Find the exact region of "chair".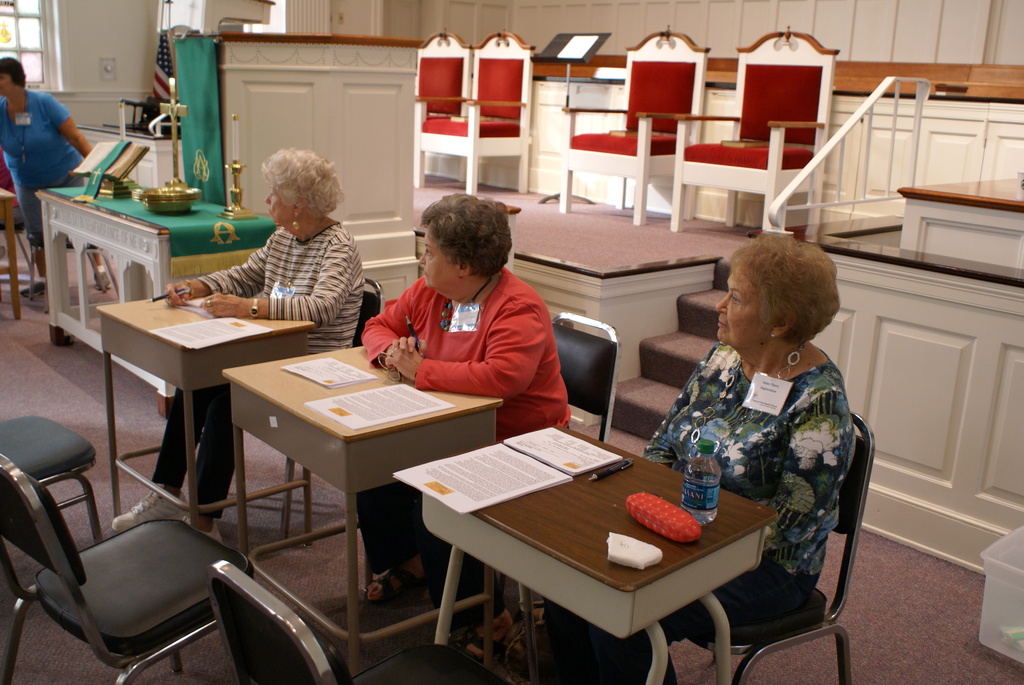
Exact region: x1=657 y1=390 x2=847 y2=684.
